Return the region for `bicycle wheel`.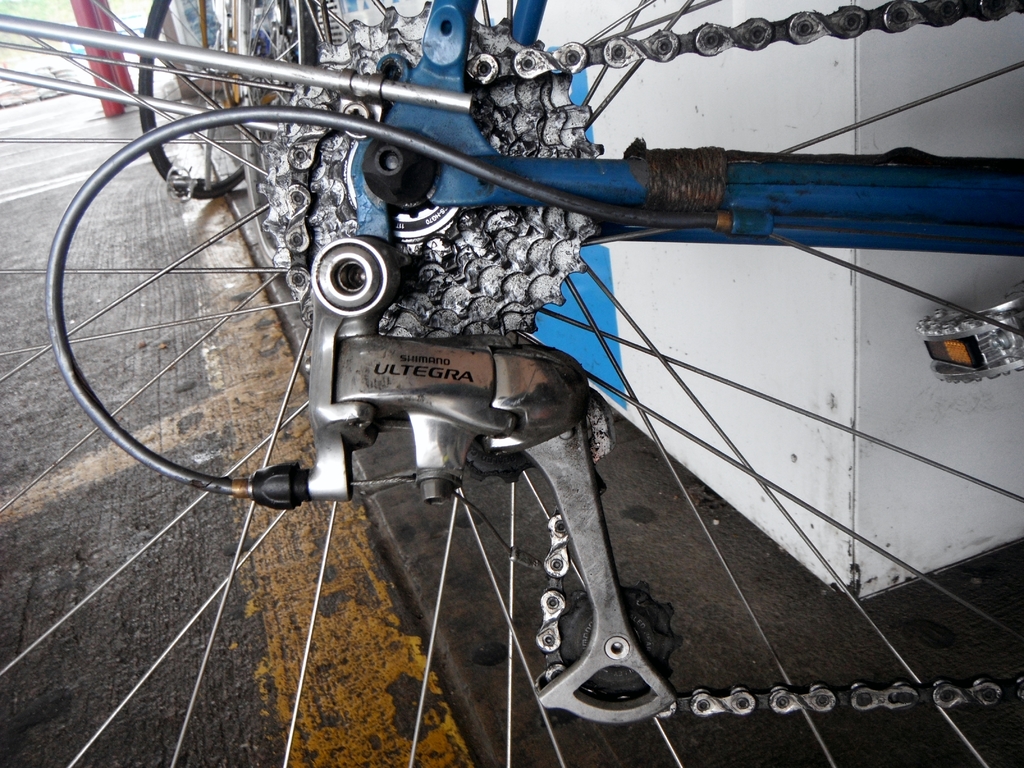
(x1=0, y1=0, x2=1023, y2=767).
